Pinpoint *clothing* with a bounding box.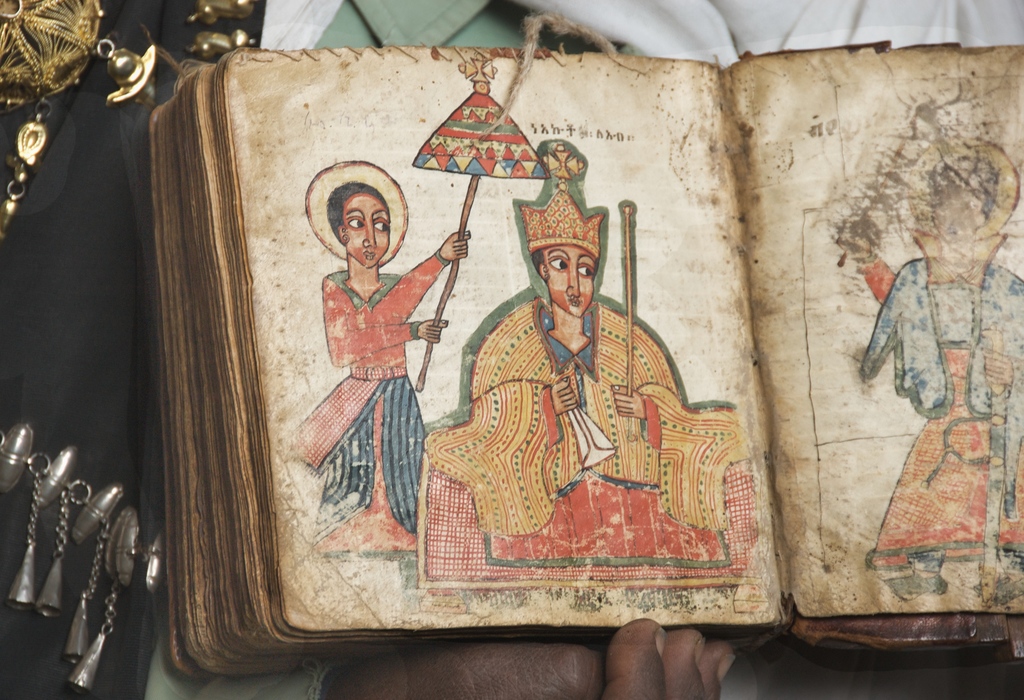
detection(273, 257, 450, 556).
